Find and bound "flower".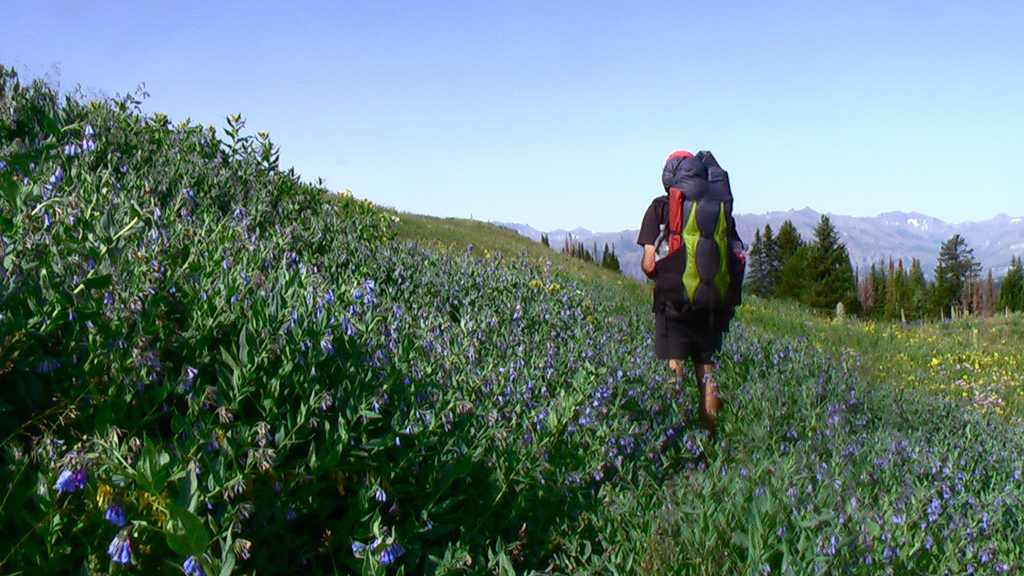
Bound: bbox(371, 354, 386, 367).
